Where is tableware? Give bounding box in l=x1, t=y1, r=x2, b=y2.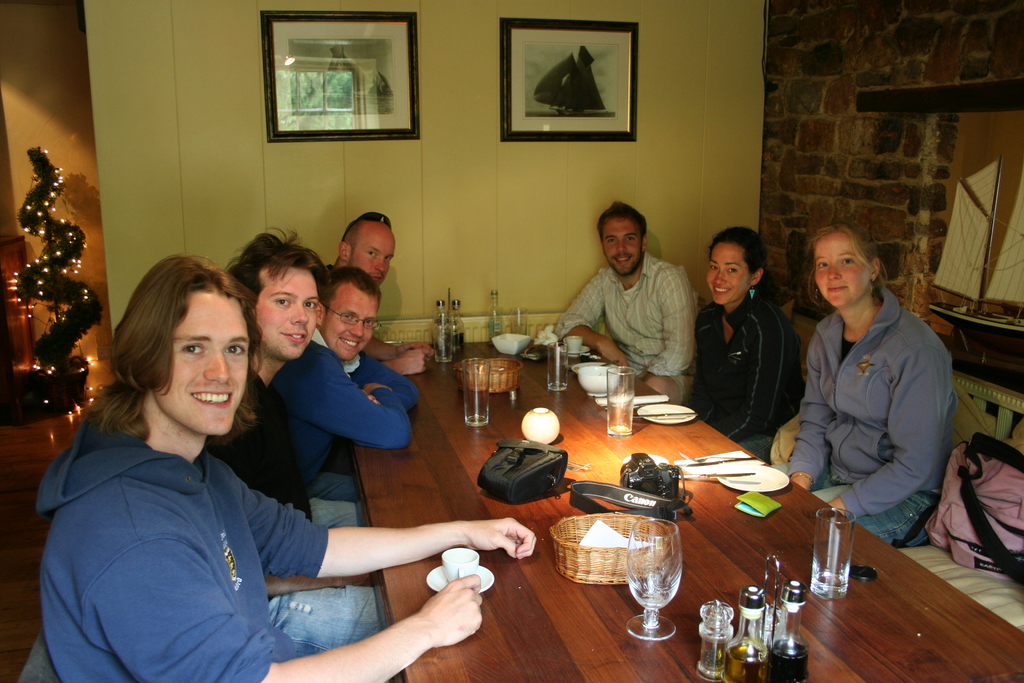
l=572, t=359, r=620, b=372.
